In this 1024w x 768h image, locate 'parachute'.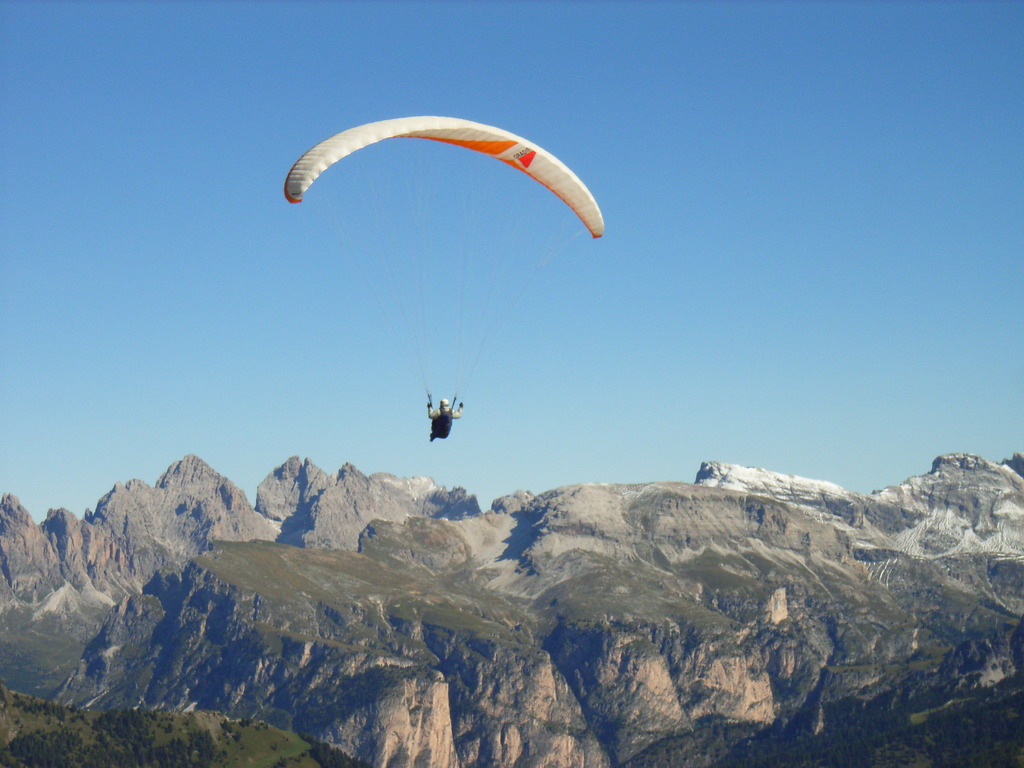
Bounding box: (x1=280, y1=113, x2=610, y2=446).
